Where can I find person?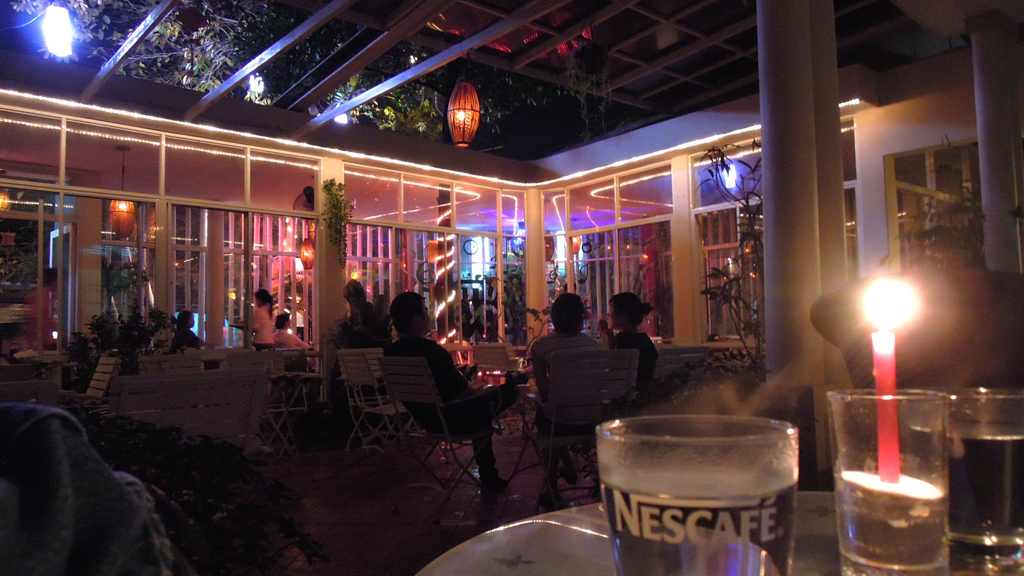
You can find it at BBox(518, 280, 629, 515).
